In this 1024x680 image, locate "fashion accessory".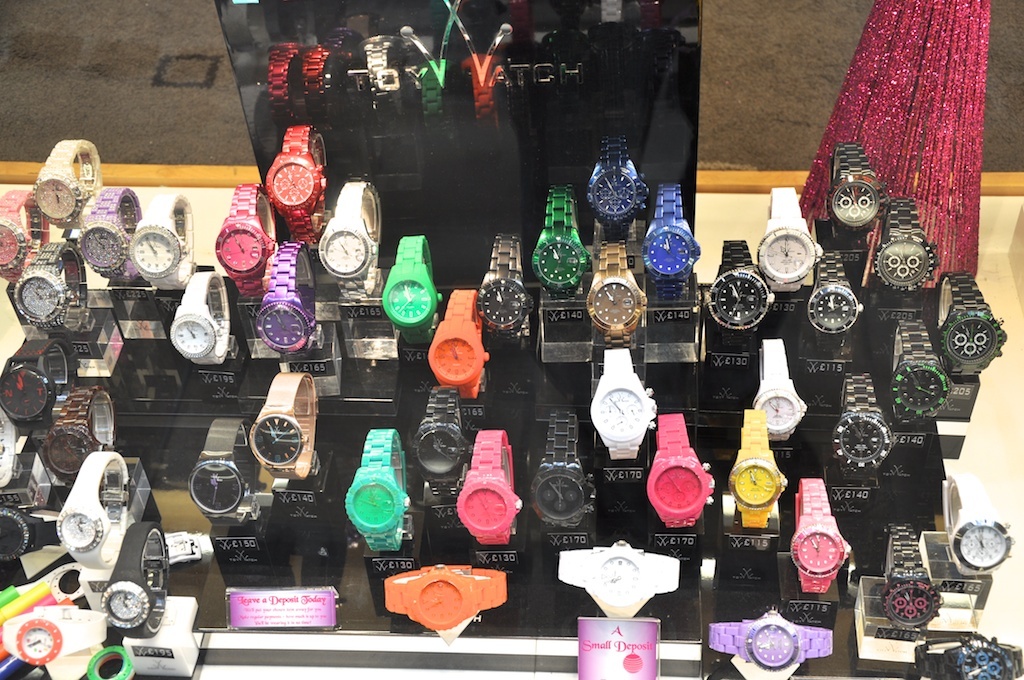
Bounding box: {"x1": 73, "y1": 185, "x2": 140, "y2": 284}.
